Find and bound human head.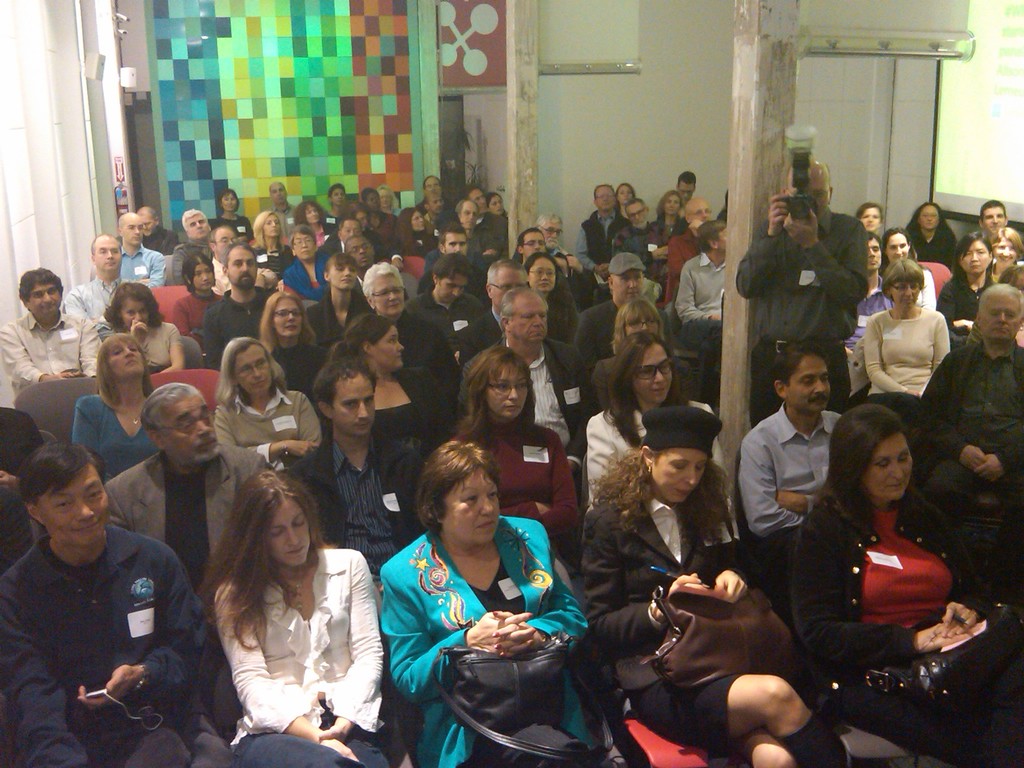
Bound: 612, 296, 662, 339.
